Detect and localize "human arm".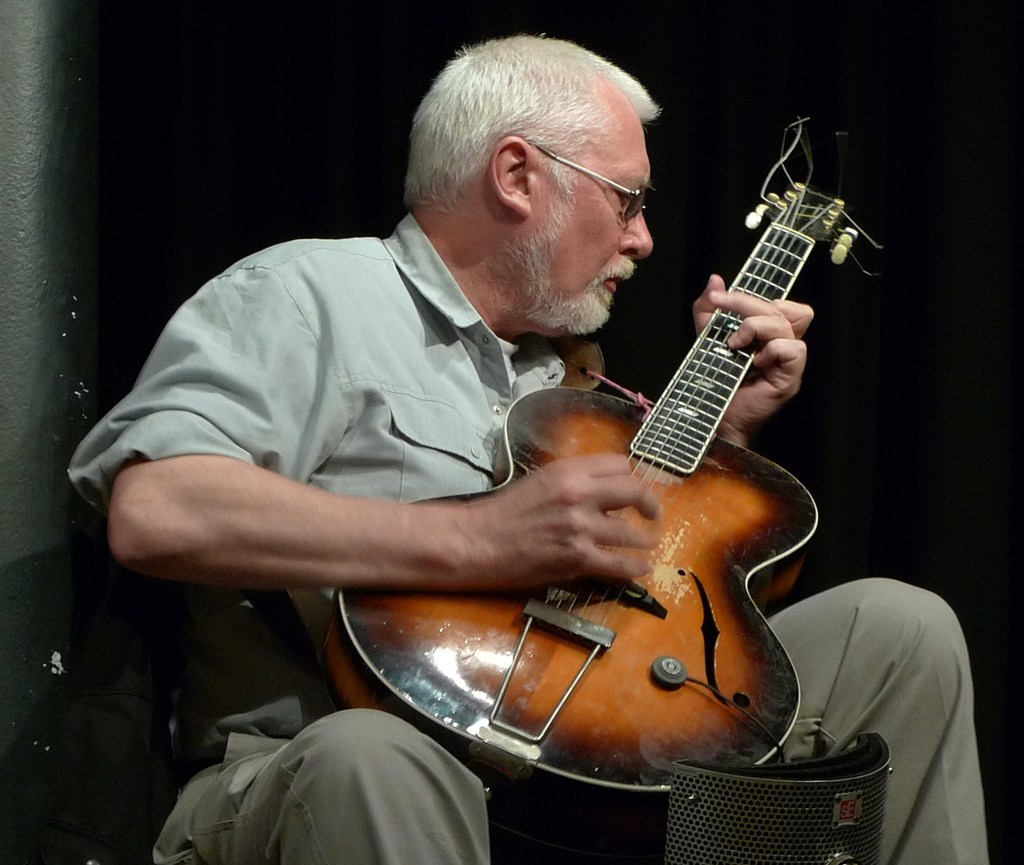
Localized at [x1=559, y1=259, x2=835, y2=508].
